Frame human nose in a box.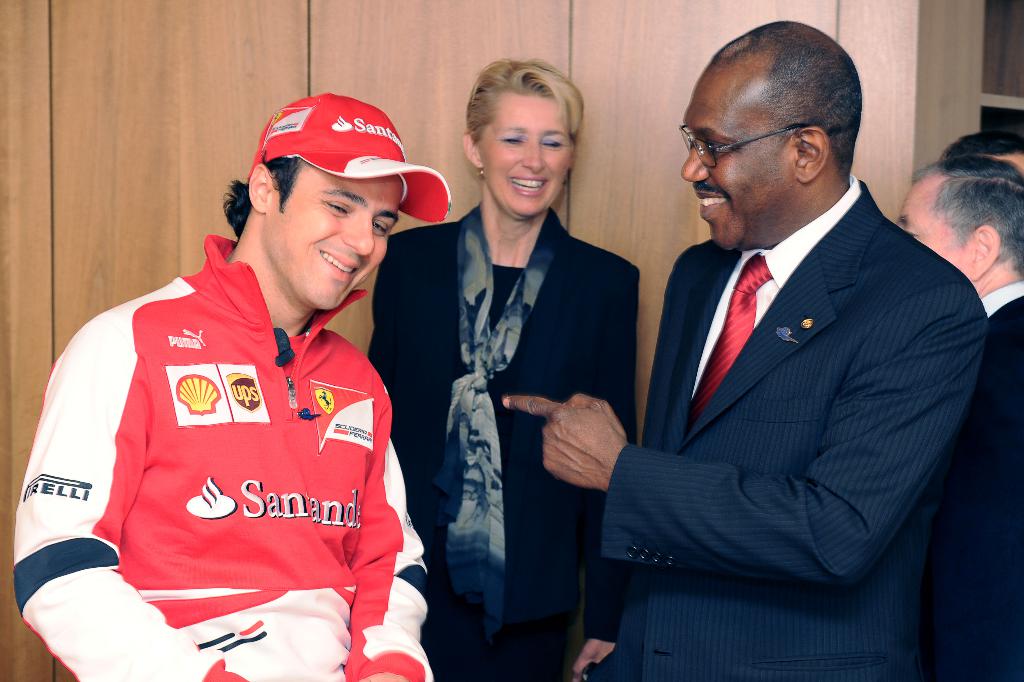
522:136:543:174.
